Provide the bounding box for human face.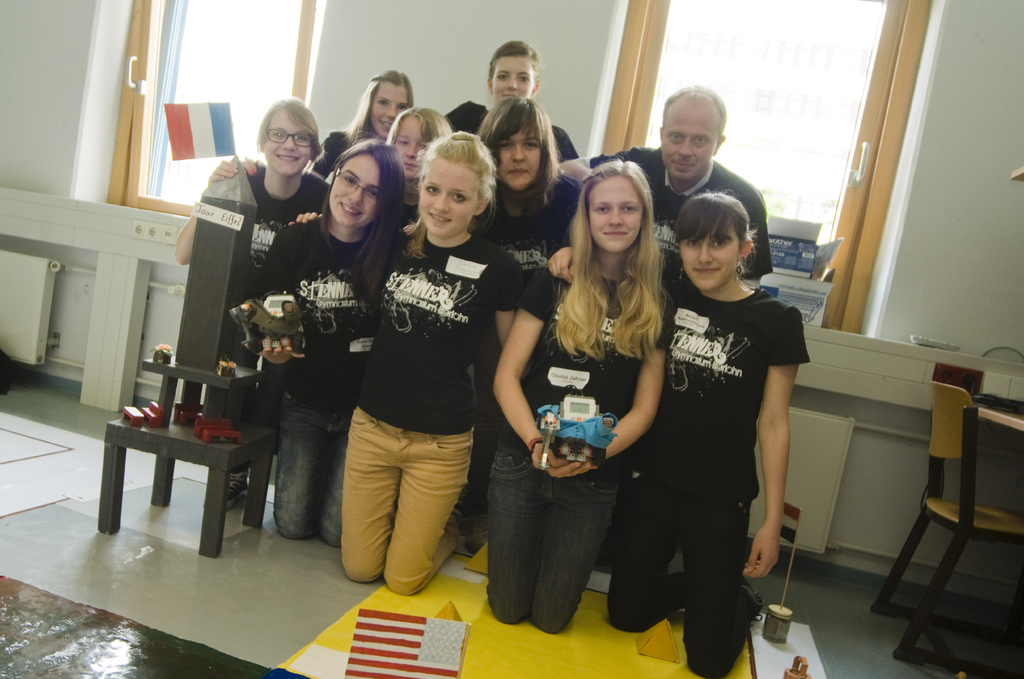
(left=491, top=54, right=534, bottom=104).
